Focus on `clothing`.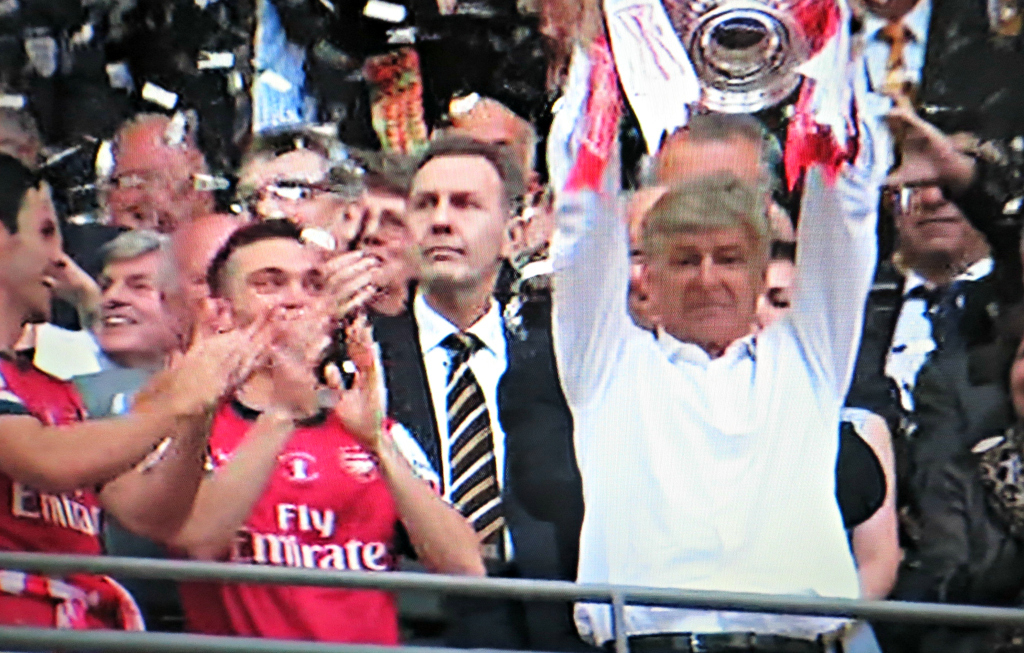
Focused at [x1=565, y1=42, x2=893, y2=652].
